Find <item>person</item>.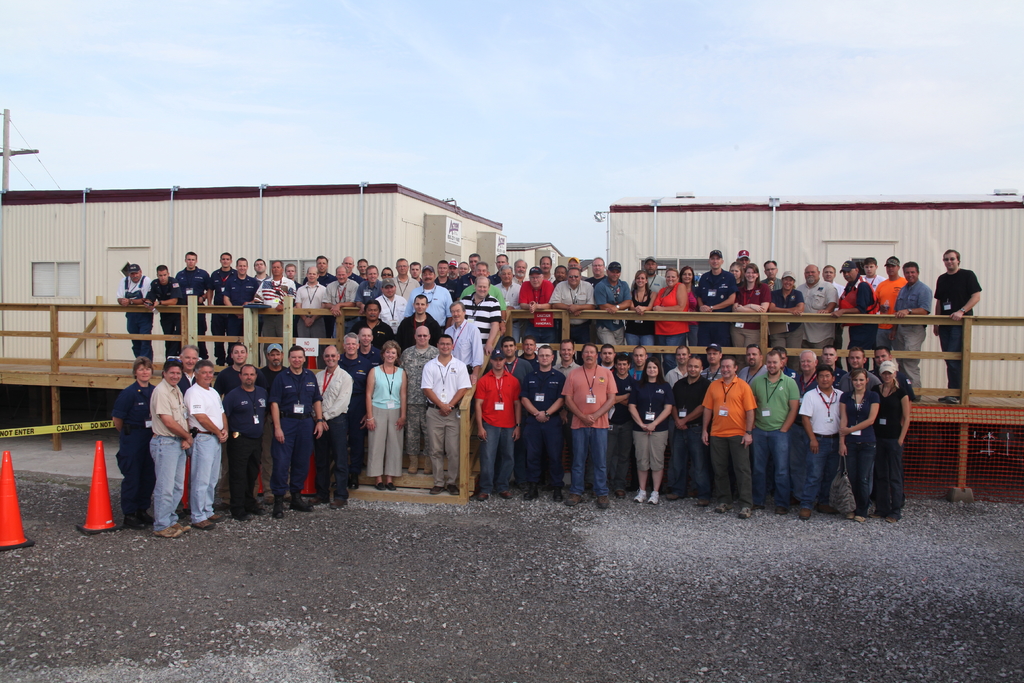
bbox(562, 342, 616, 507).
